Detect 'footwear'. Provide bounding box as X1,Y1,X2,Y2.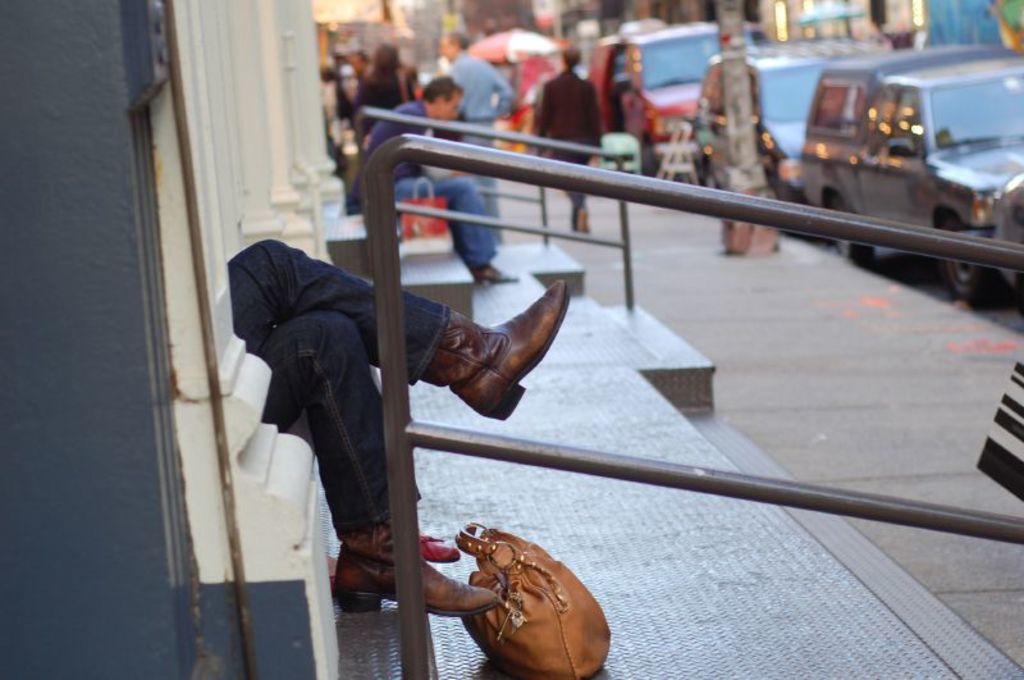
475,260,512,293.
